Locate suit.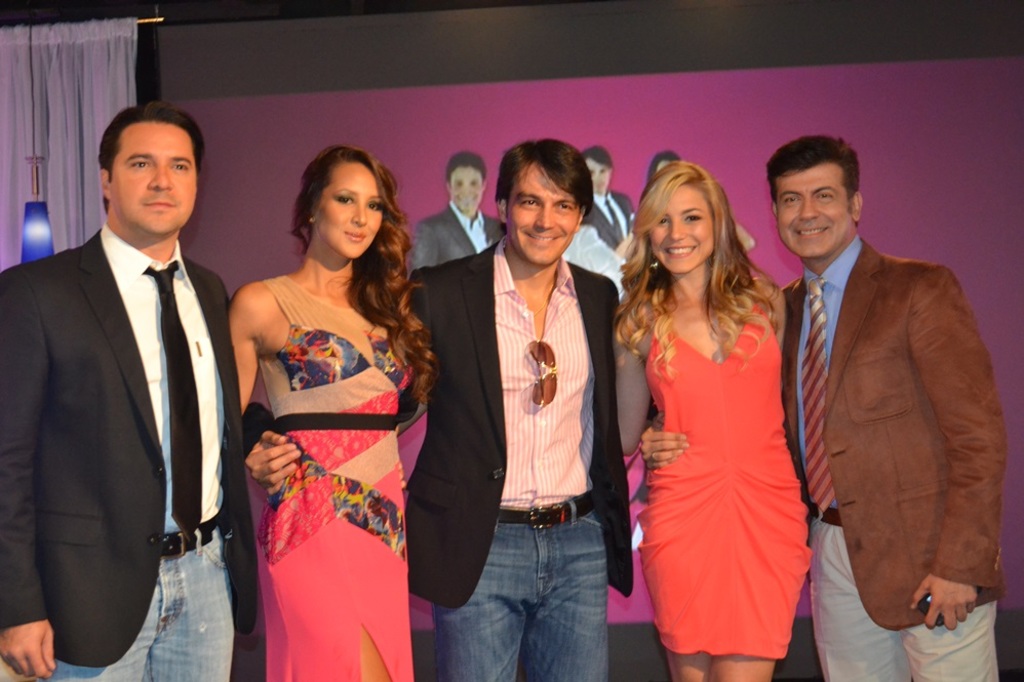
Bounding box: BBox(779, 240, 1011, 628).
